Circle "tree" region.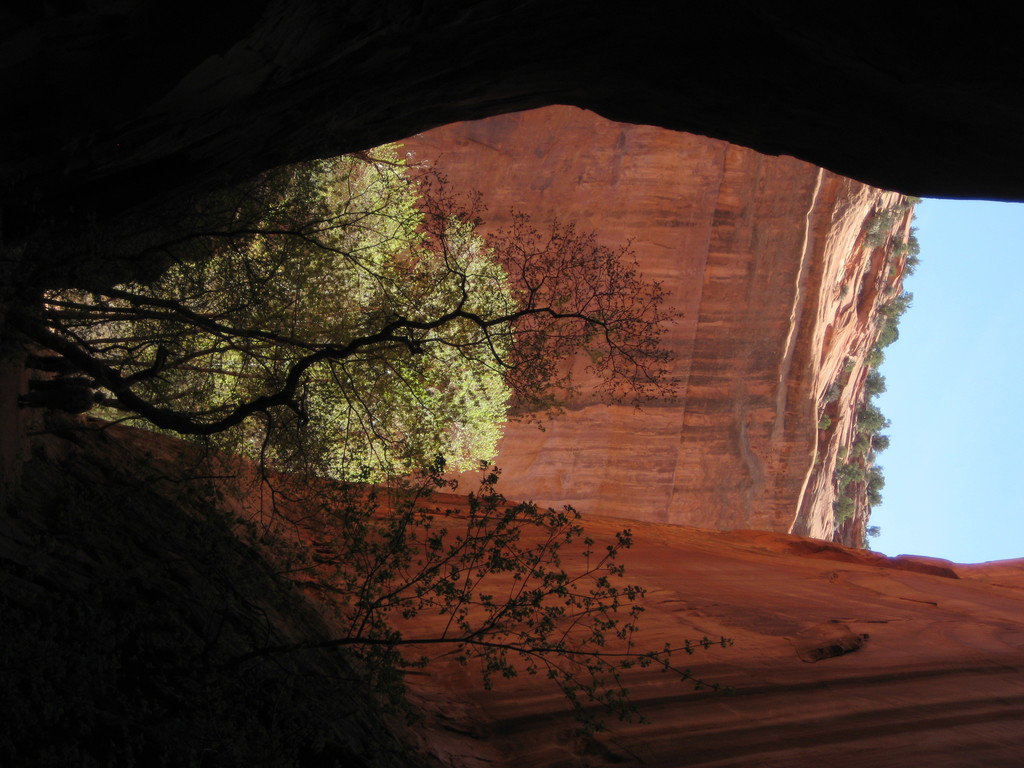
Region: [x1=8, y1=124, x2=529, y2=484].
